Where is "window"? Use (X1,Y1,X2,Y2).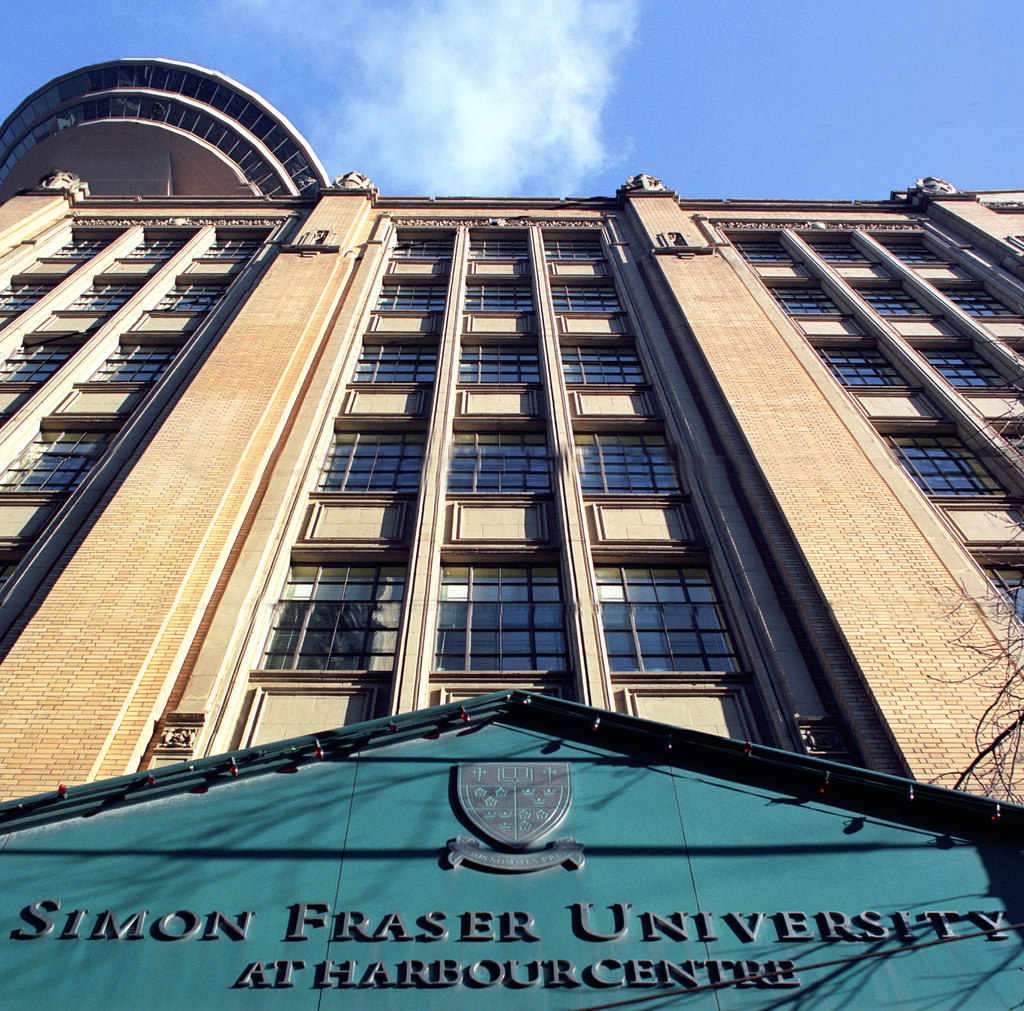
(573,433,680,499).
